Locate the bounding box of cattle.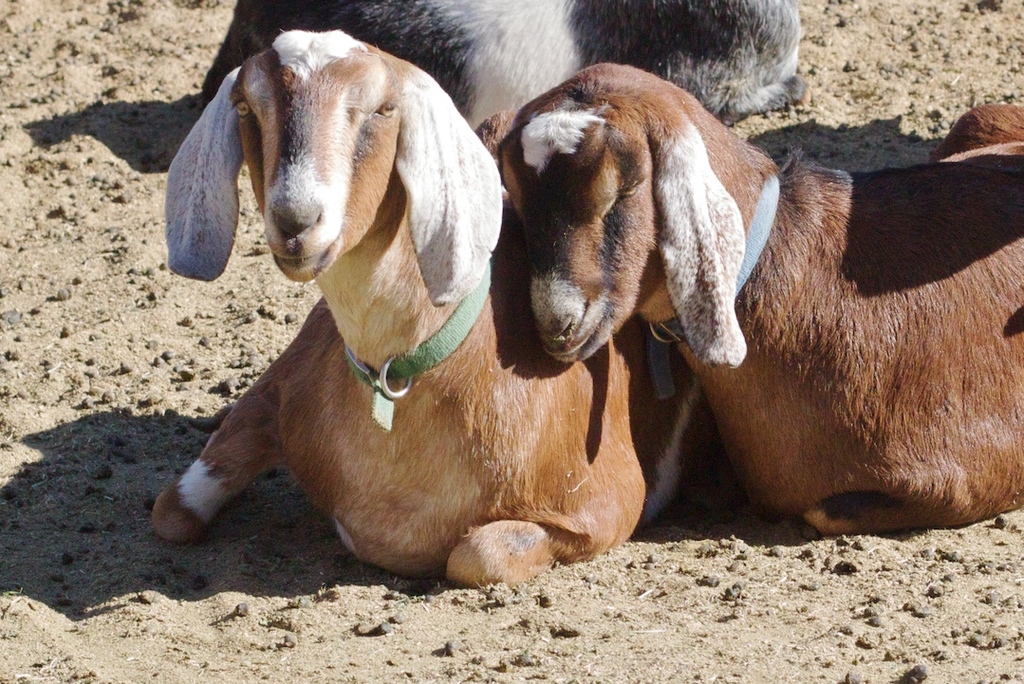
Bounding box: 475,56,1023,535.
